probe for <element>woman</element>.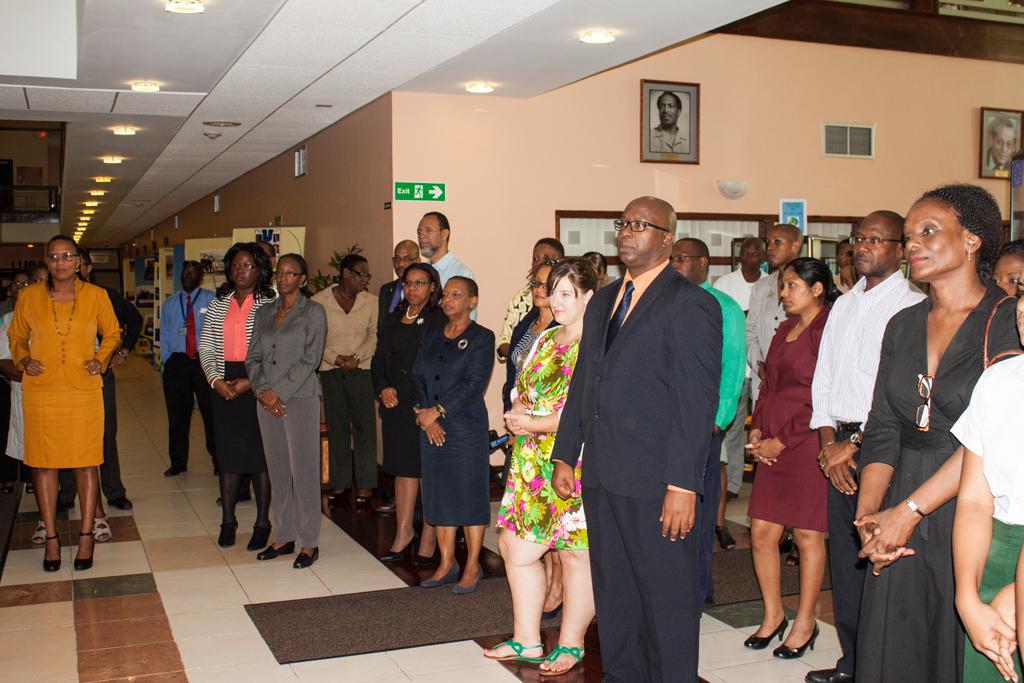
Probe result: select_region(747, 246, 864, 668).
